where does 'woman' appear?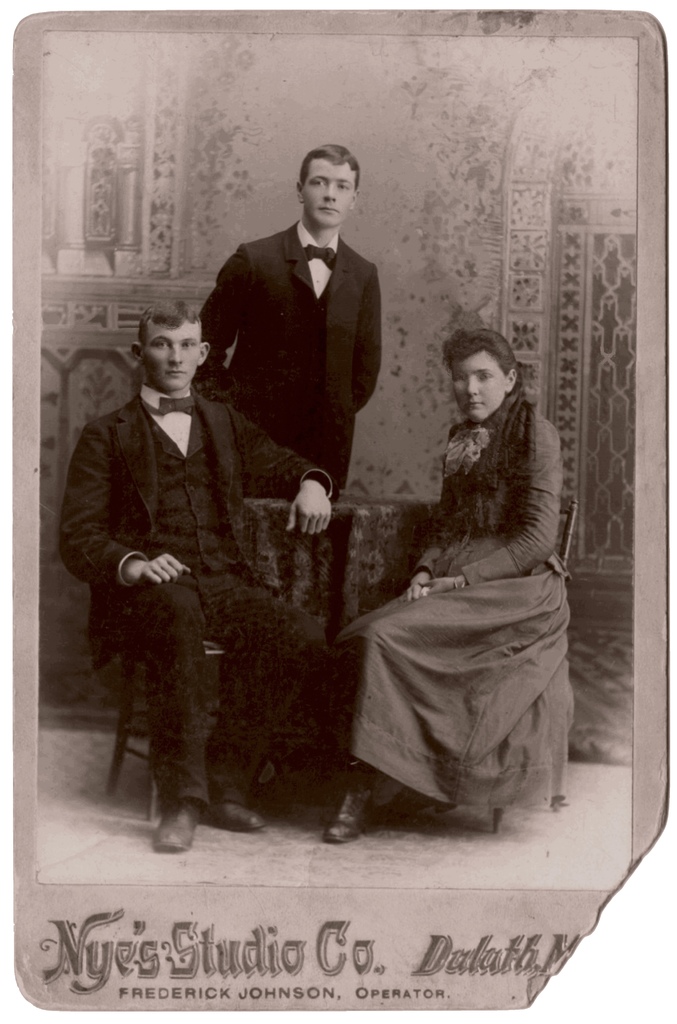
Appears at BBox(339, 307, 584, 836).
